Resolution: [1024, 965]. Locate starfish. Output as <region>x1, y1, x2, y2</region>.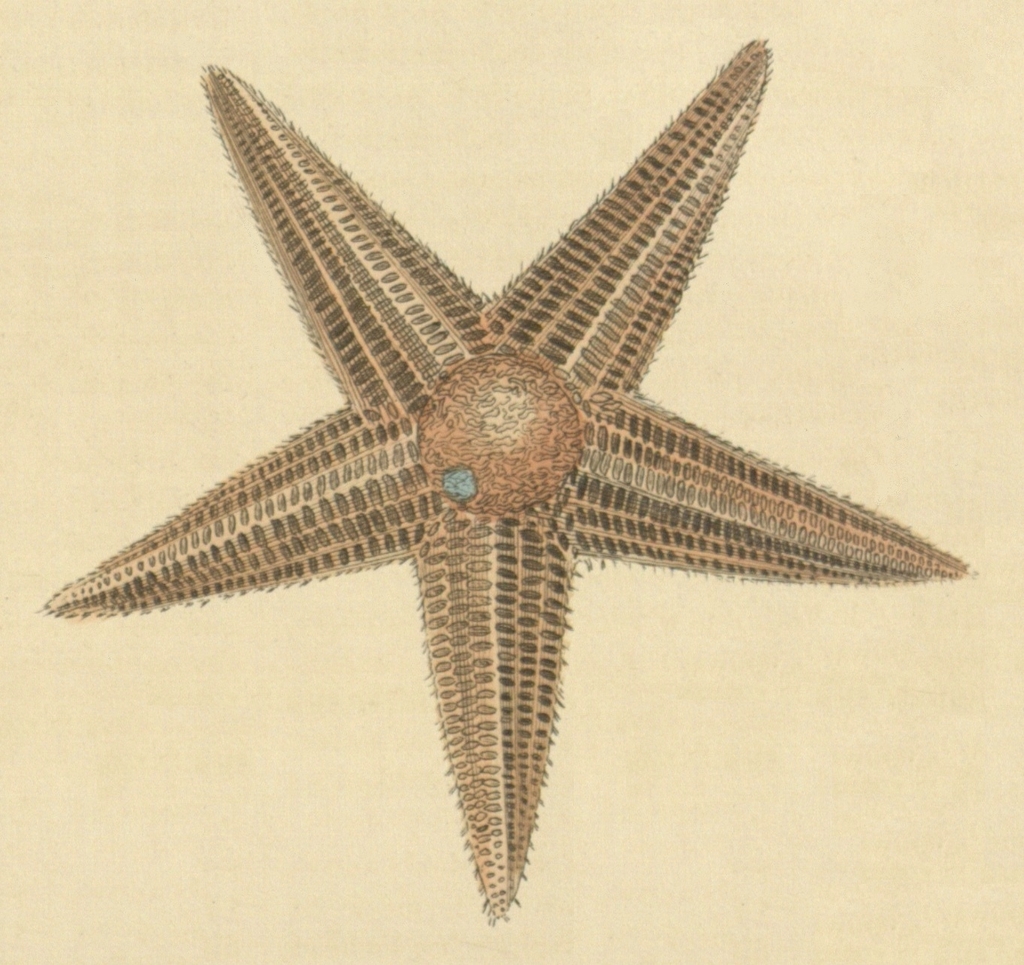
<region>40, 33, 977, 925</region>.
